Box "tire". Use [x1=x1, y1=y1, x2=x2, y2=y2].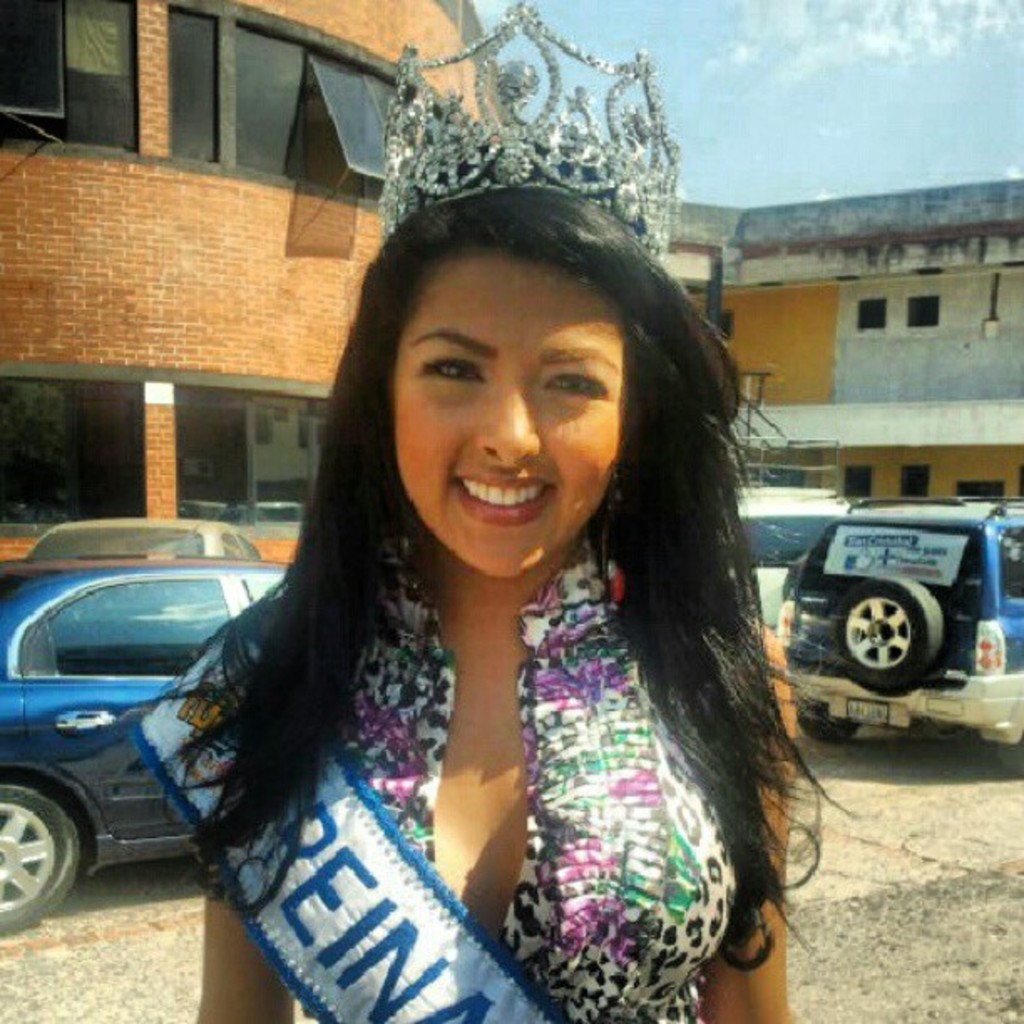
[x1=838, y1=576, x2=945, y2=683].
